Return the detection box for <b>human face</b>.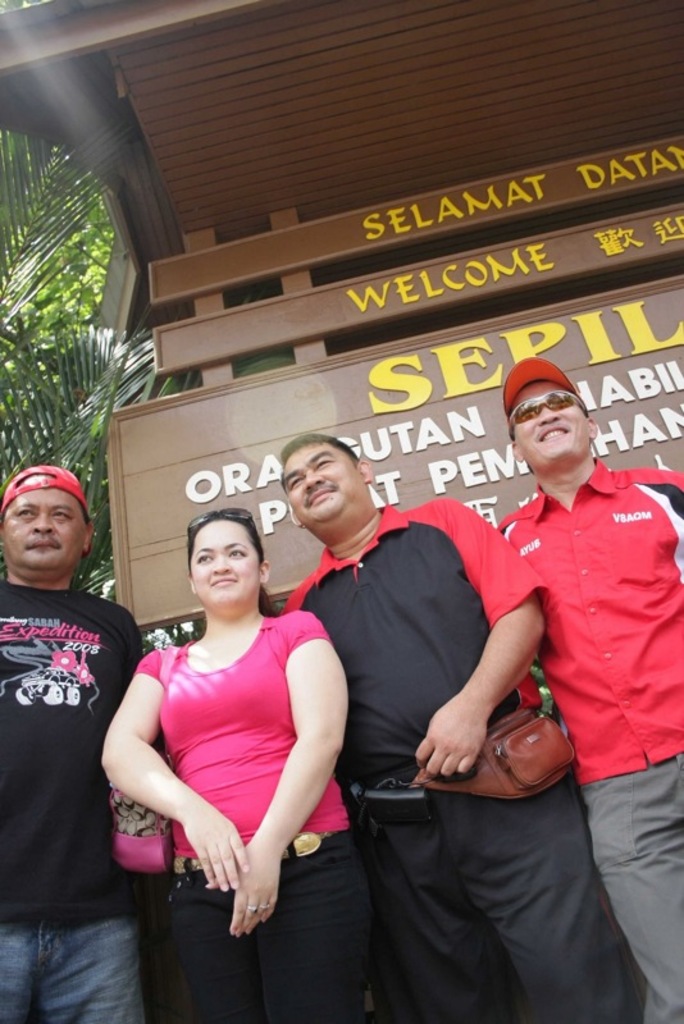
rect(281, 445, 361, 532).
